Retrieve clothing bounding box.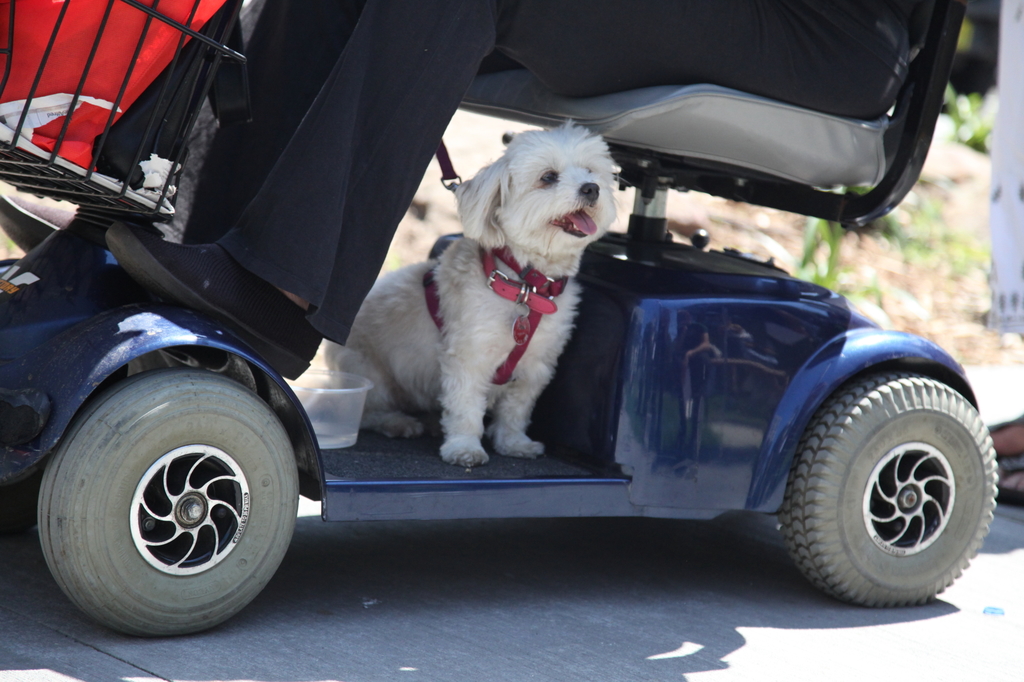
Bounding box: 212/0/934/349.
